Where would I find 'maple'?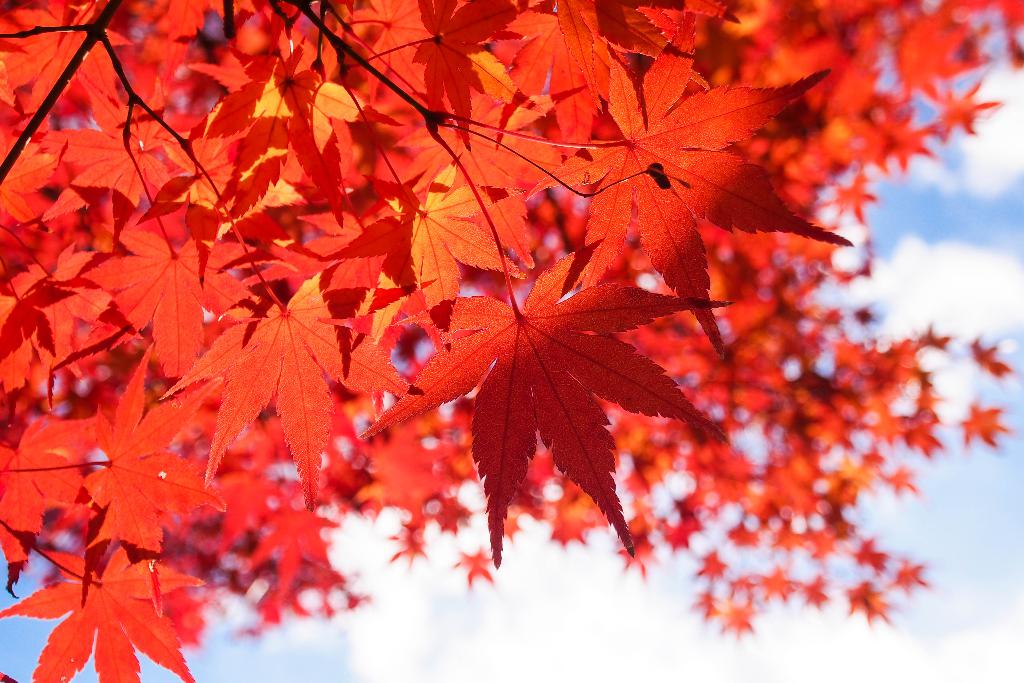
At 0:0:1023:682.
